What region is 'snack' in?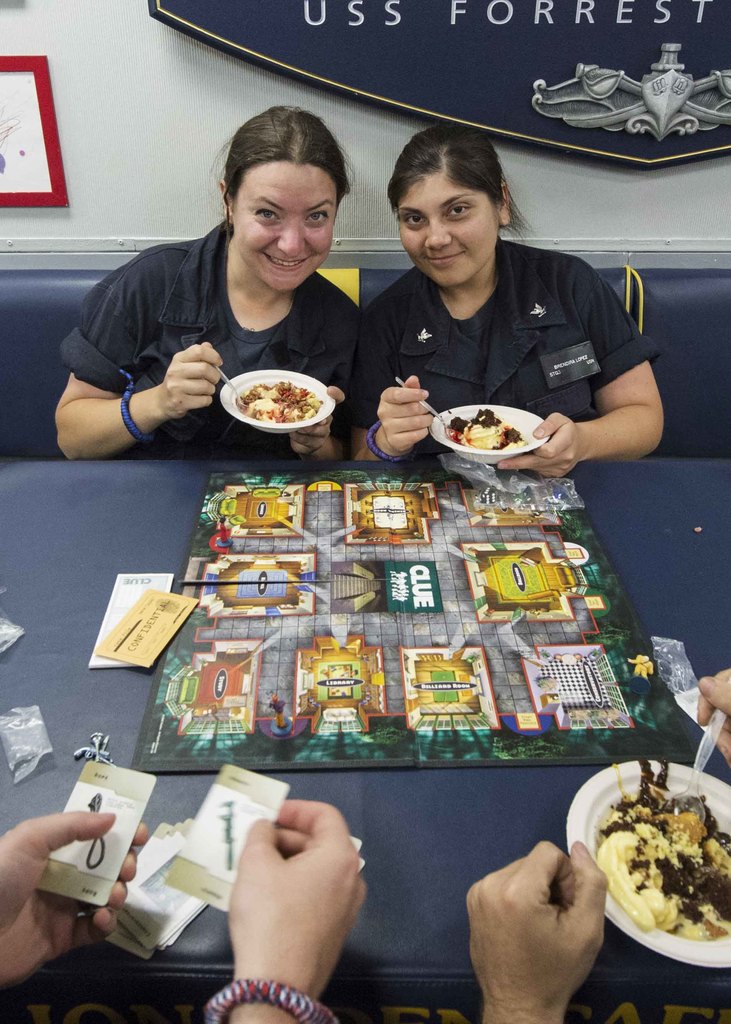
l=211, t=355, r=343, b=429.
